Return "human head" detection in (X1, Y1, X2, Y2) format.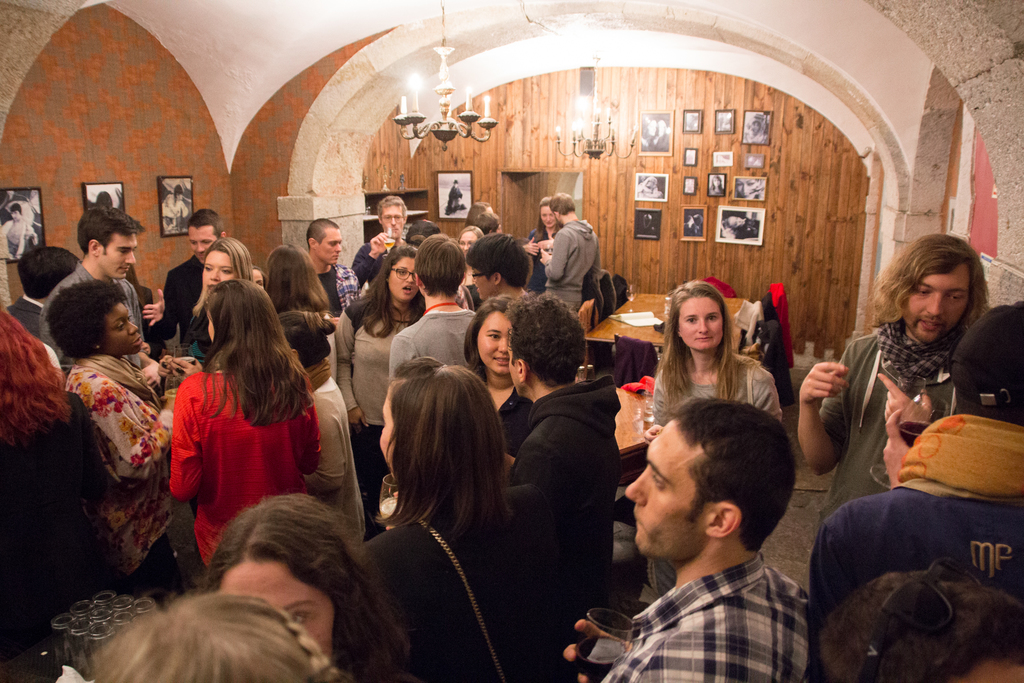
(378, 243, 414, 303).
